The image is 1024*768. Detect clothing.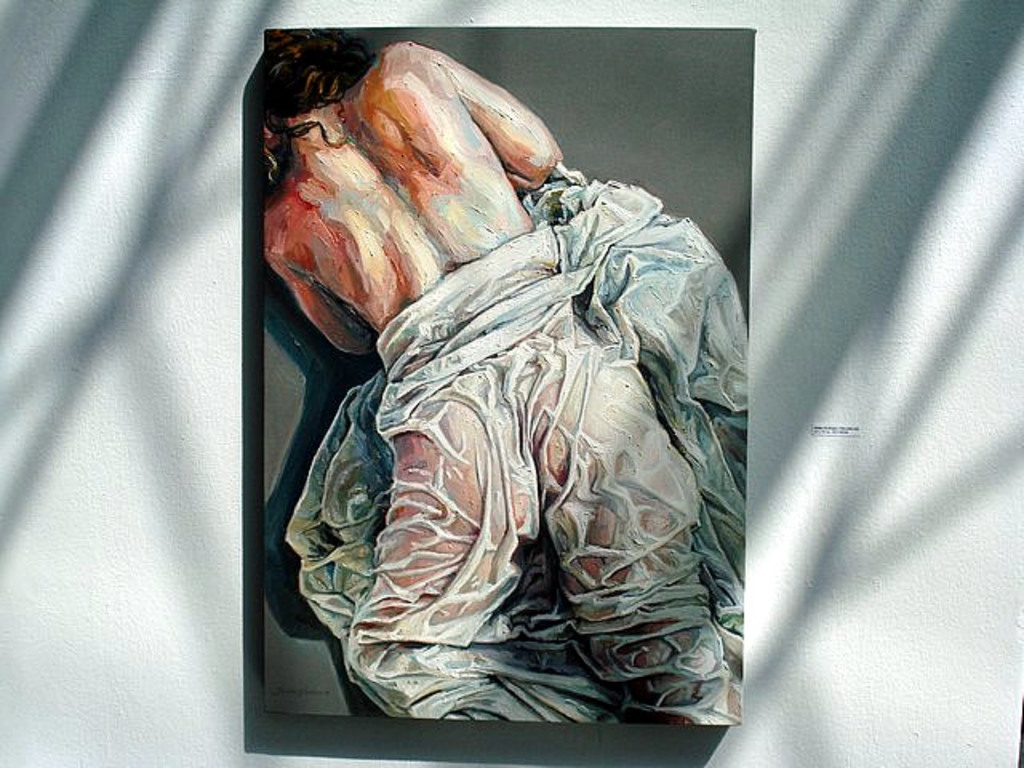
Detection: (x1=341, y1=178, x2=752, y2=725).
